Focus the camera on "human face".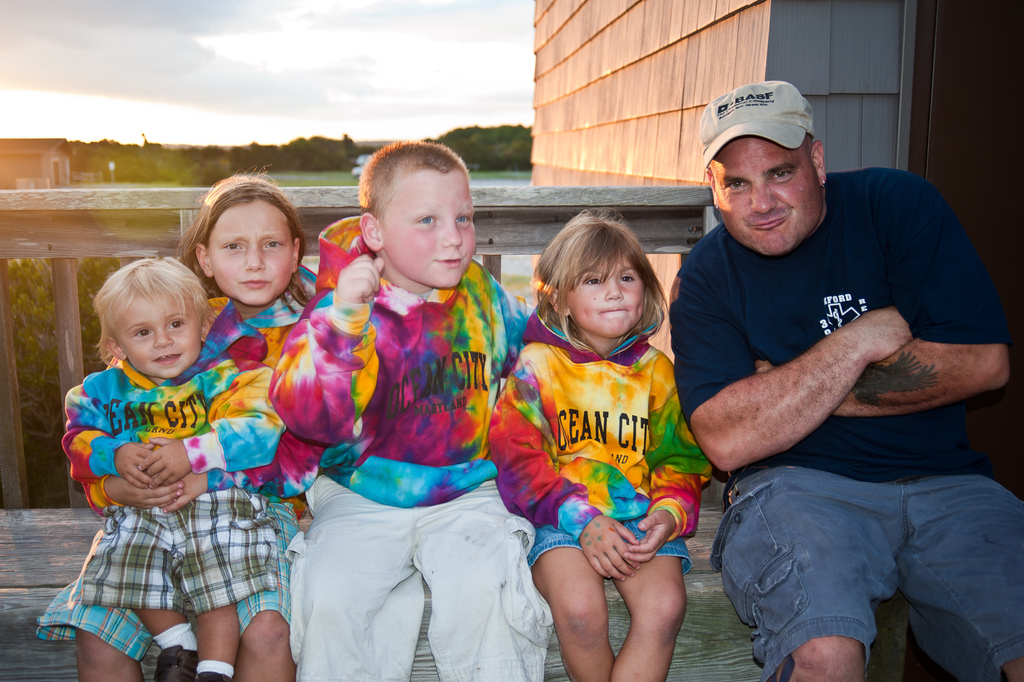
Focus region: <bbox>124, 295, 202, 381</bbox>.
